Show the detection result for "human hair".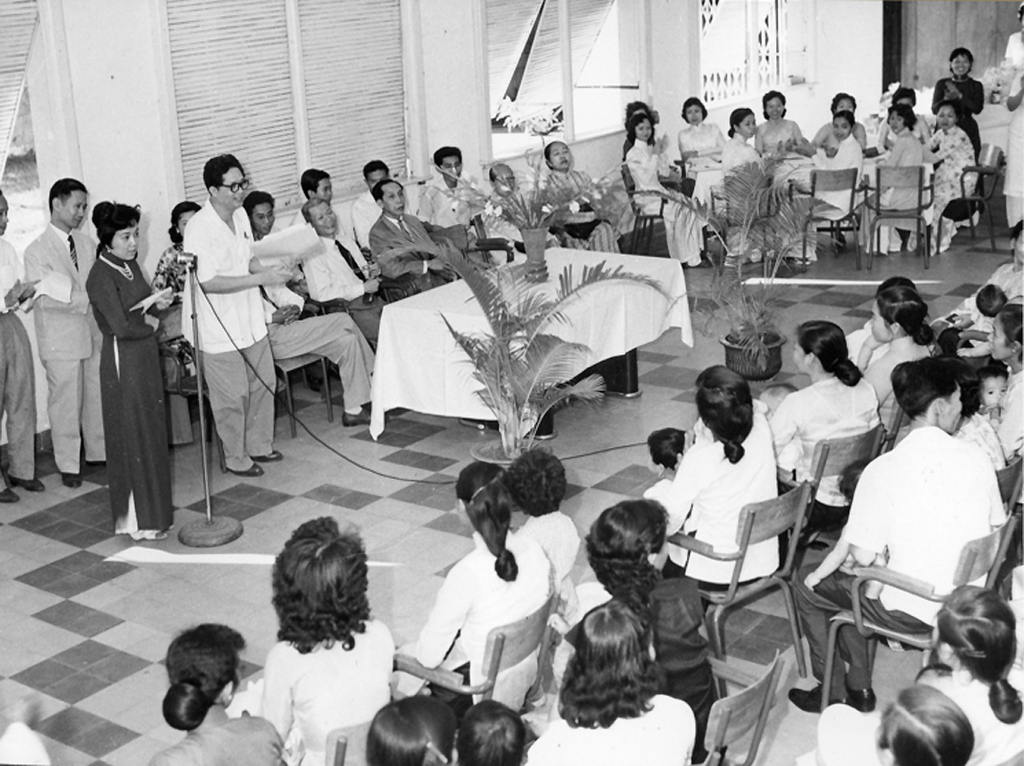
bbox=(455, 699, 525, 765).
